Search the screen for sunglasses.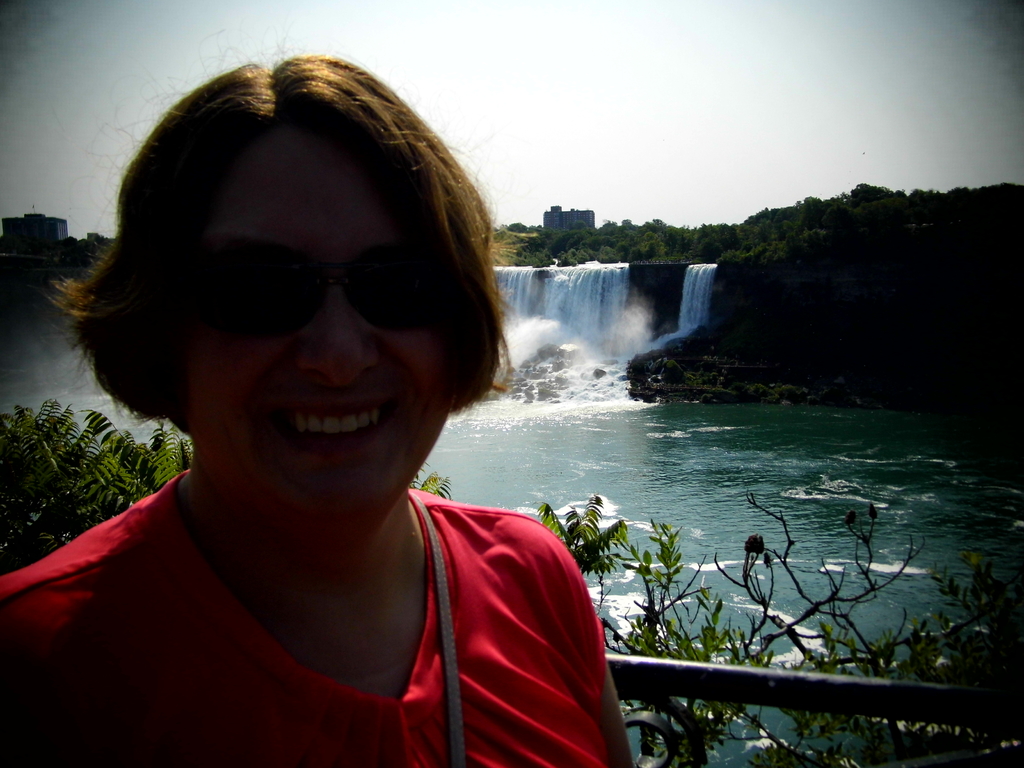
Found at rect(172, 232, 442, 350).
